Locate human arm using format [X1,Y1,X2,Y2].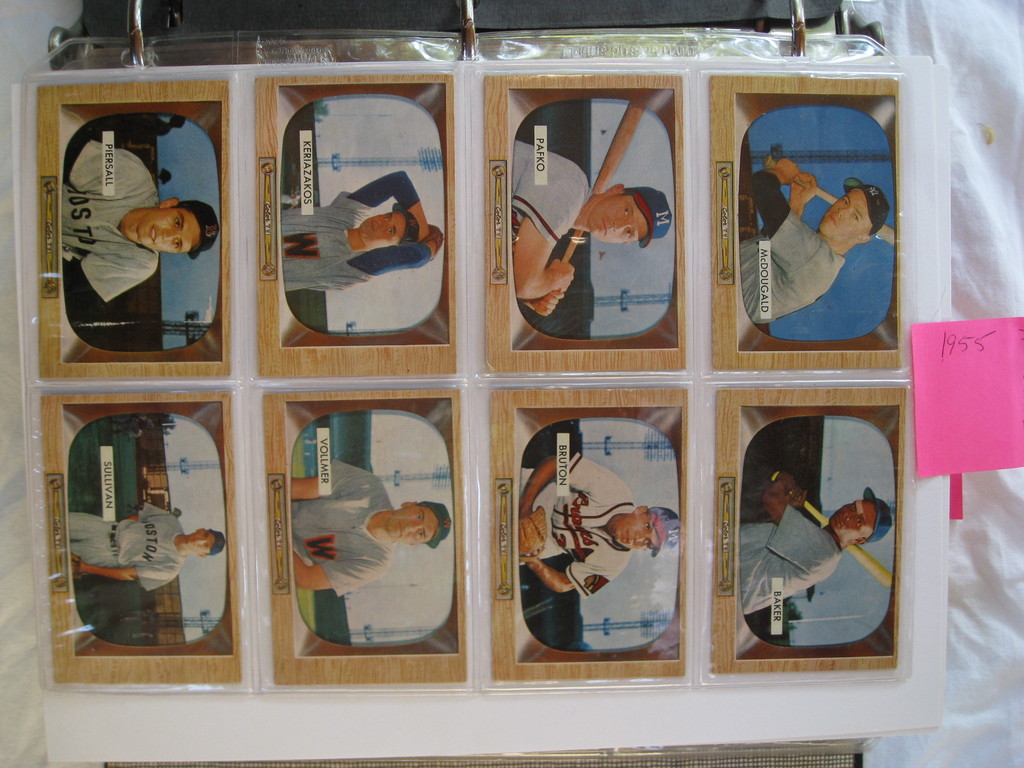
[786,168,822,244].
